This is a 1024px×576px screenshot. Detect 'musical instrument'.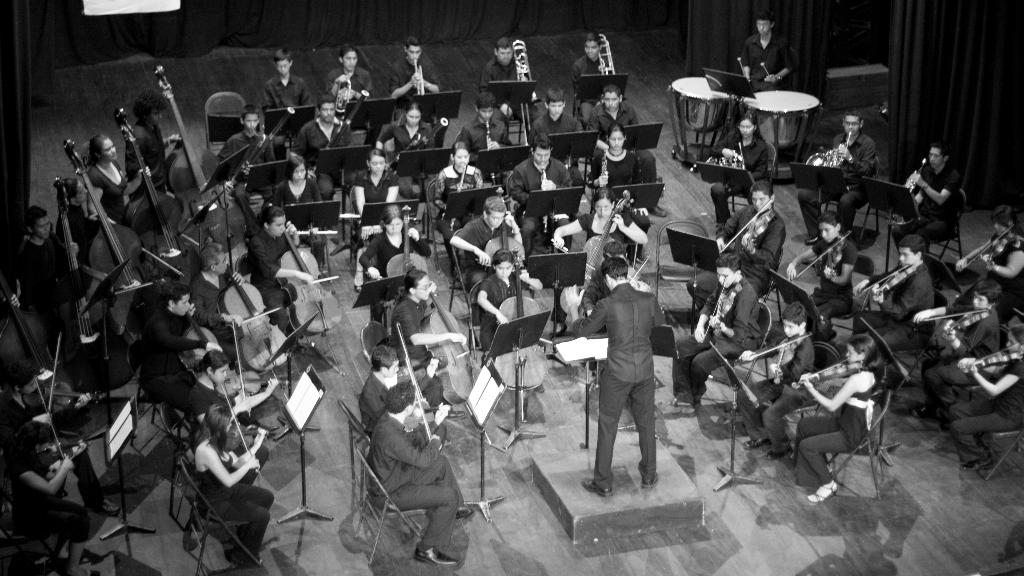
(x1=413, y1=60, x2=434, y2=102).
